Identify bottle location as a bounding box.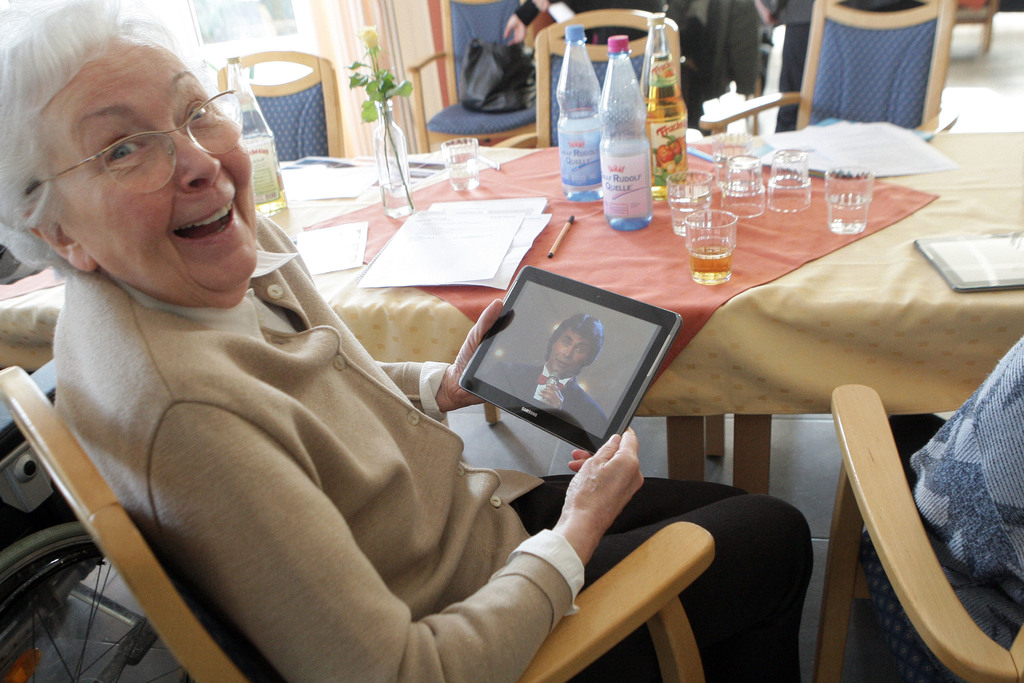
pyautogui.locateOnScreen(639, 5, 687, 117).
